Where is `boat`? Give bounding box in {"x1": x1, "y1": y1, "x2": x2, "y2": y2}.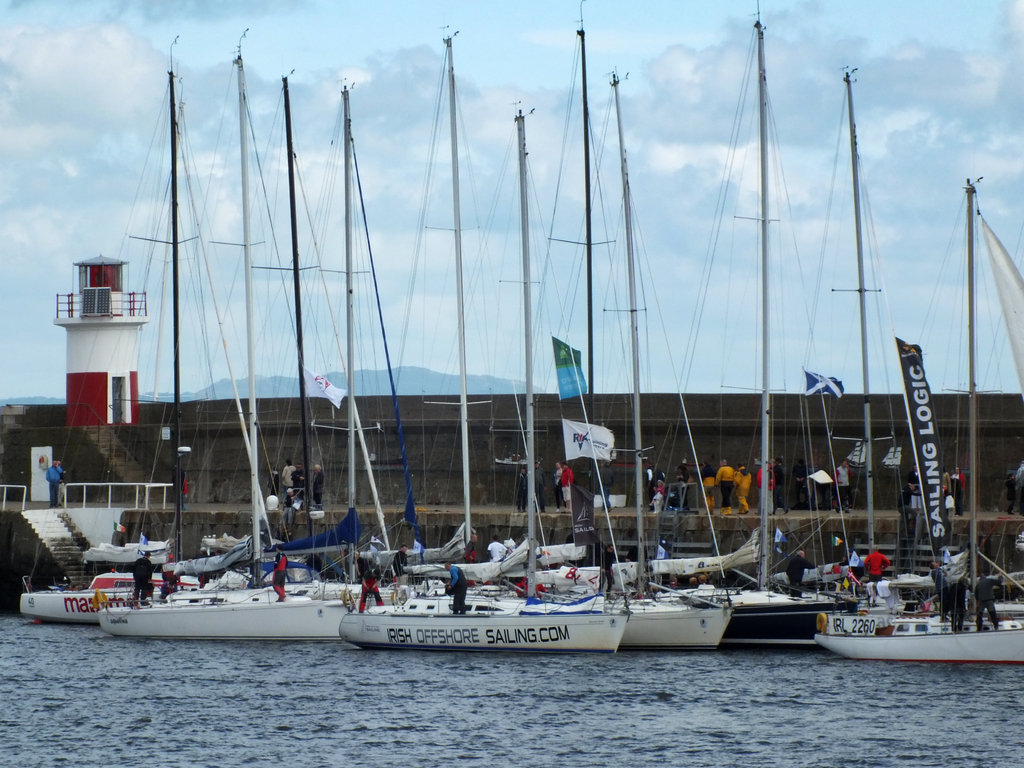
{"x1": 20, "y1": 77, "x2": 186, "y2": 625}.
